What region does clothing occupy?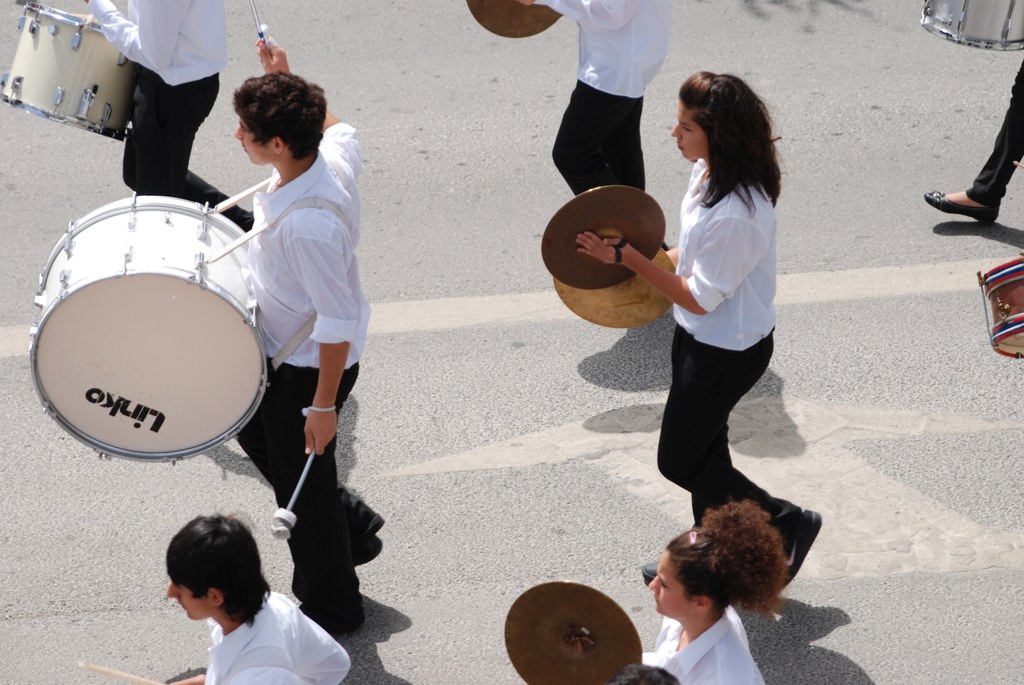
x1=195 y1=580 x2=348 y2=684.
